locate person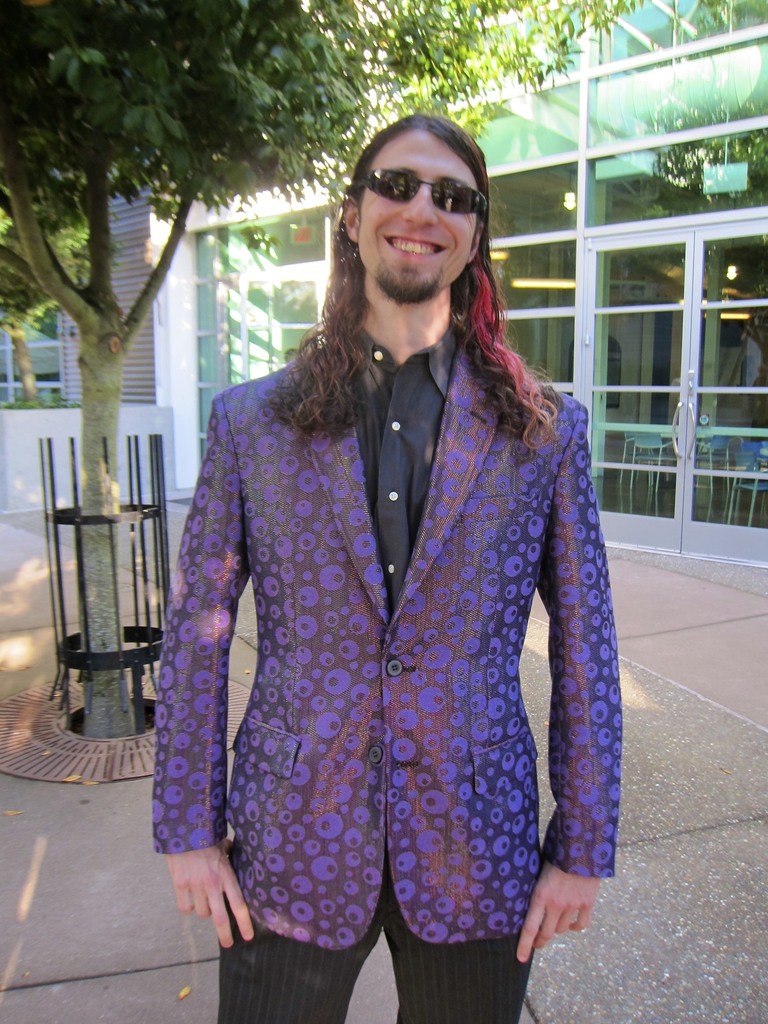
region(153, 109, 617, 1023)
